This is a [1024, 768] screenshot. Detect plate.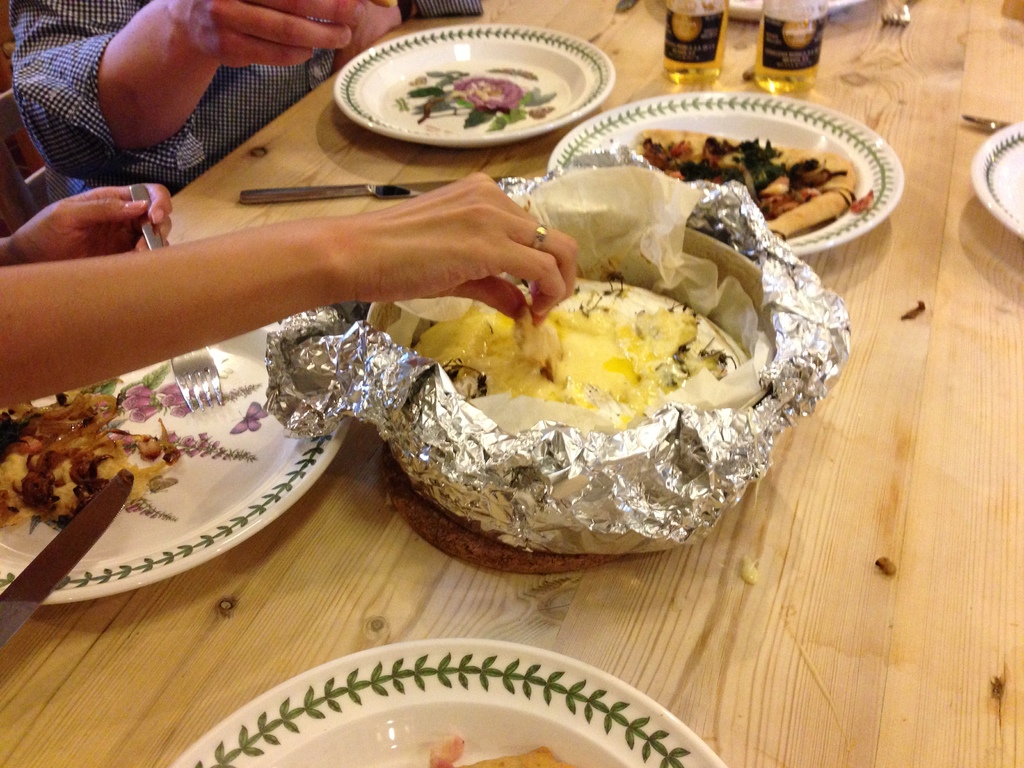
<region>330, 22, 621, 142</region>.
